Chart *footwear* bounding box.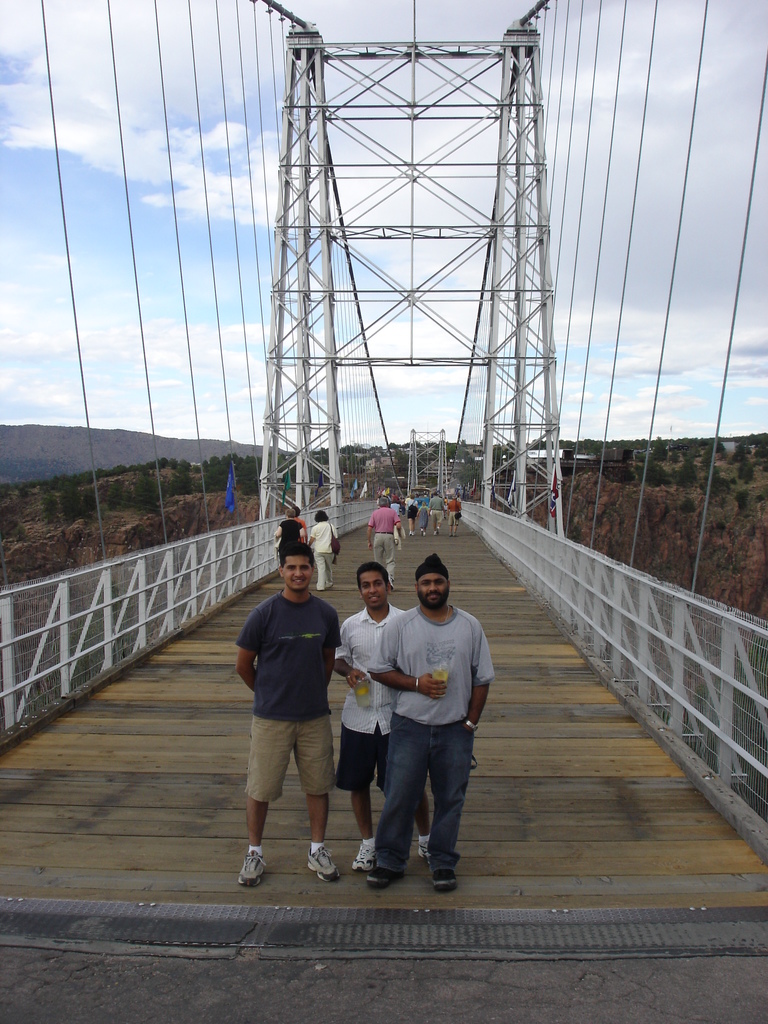
Charted: x1=429 y1=869 x2=457 y2=893.
